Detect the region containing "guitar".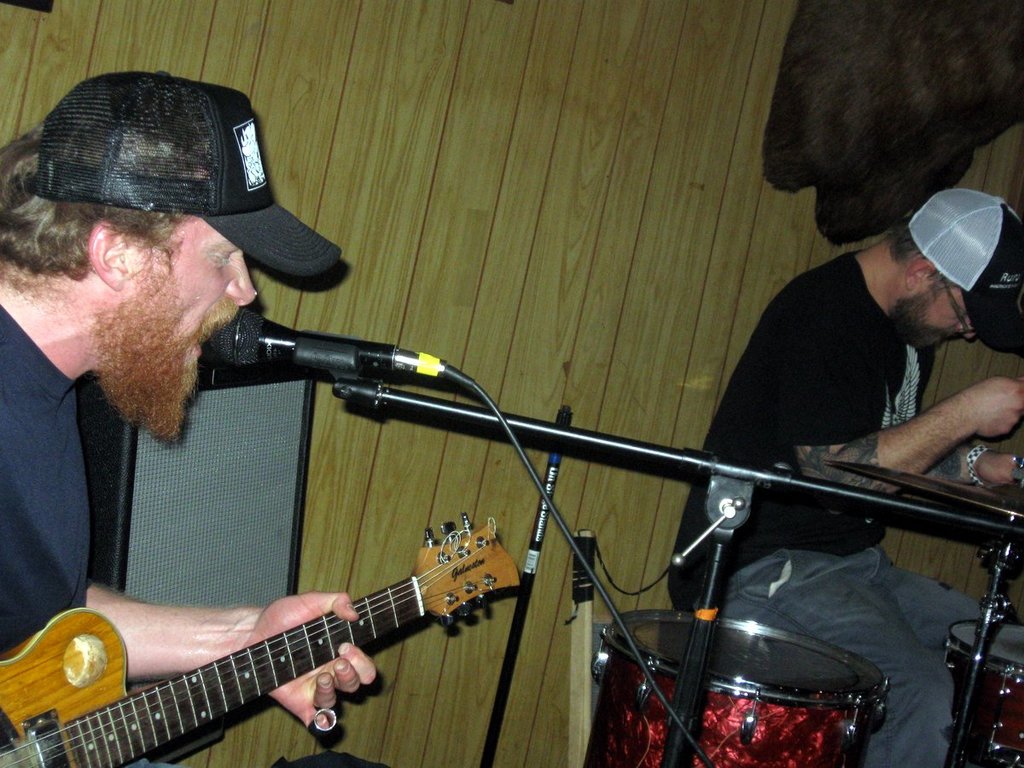
region(0, 512, 521, 767).
